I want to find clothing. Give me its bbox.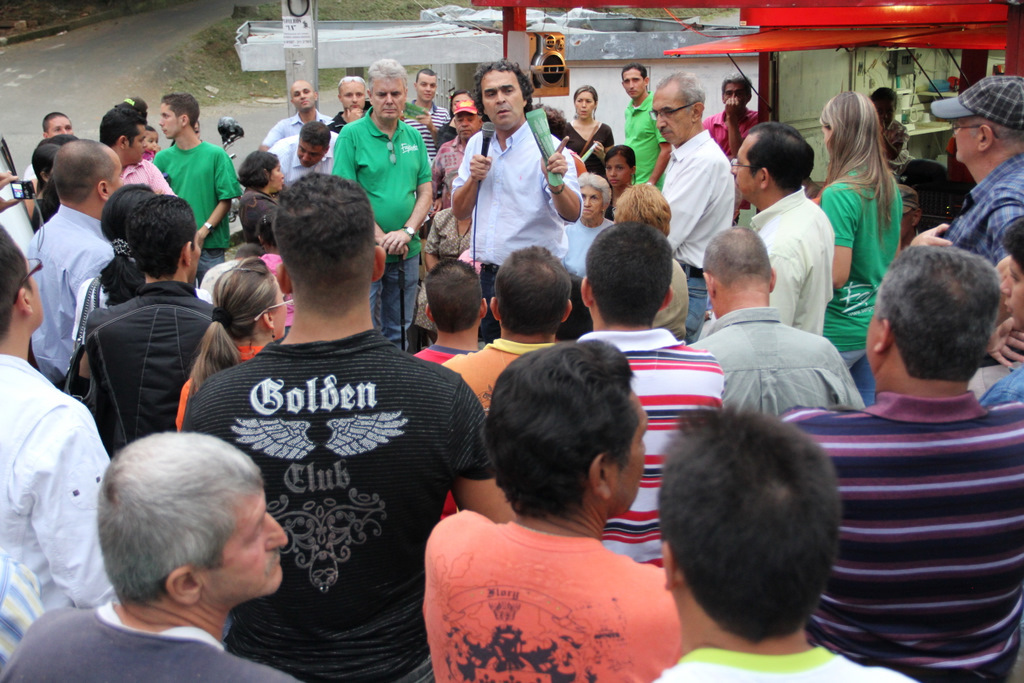
117/163/166/195.
